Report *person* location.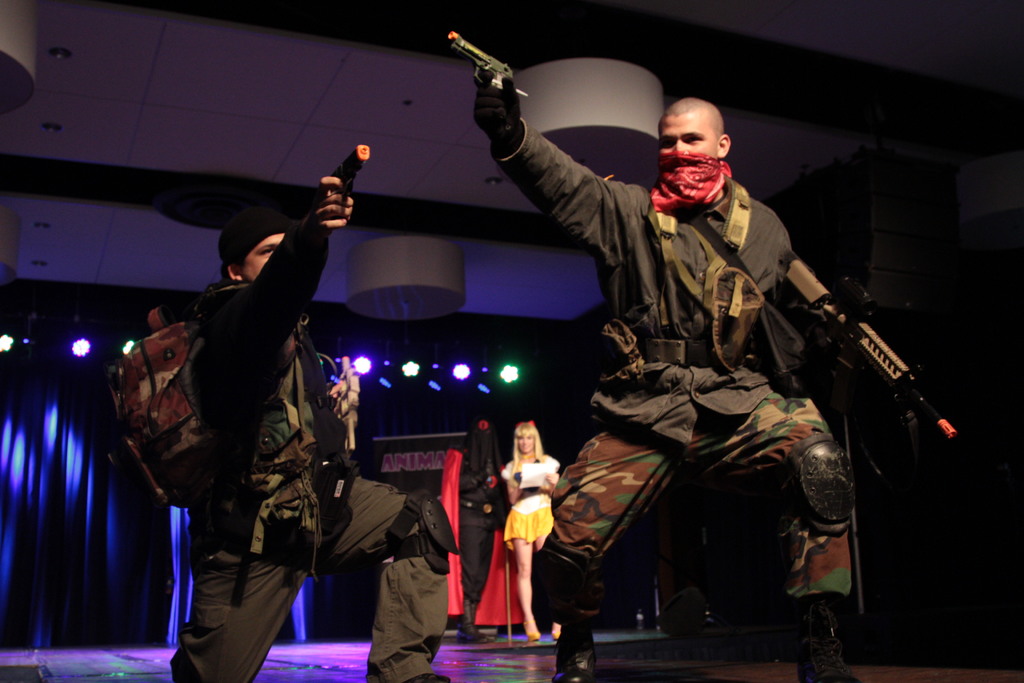
Report: [470,70,872,675].
